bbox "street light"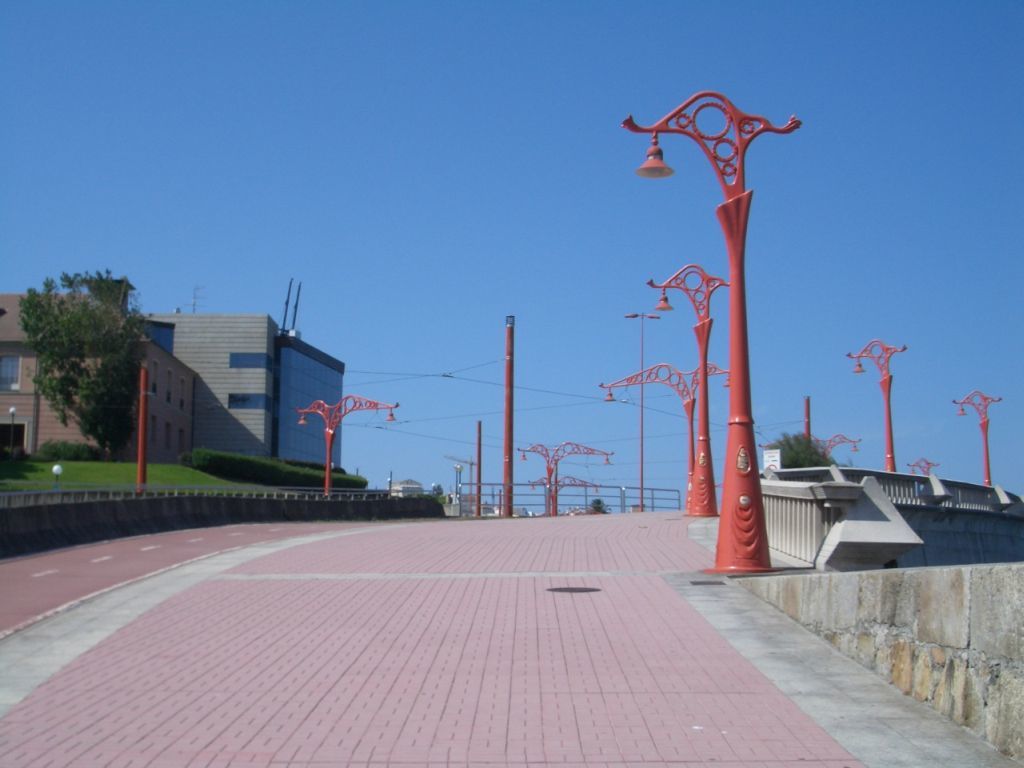
902/456/938/475
